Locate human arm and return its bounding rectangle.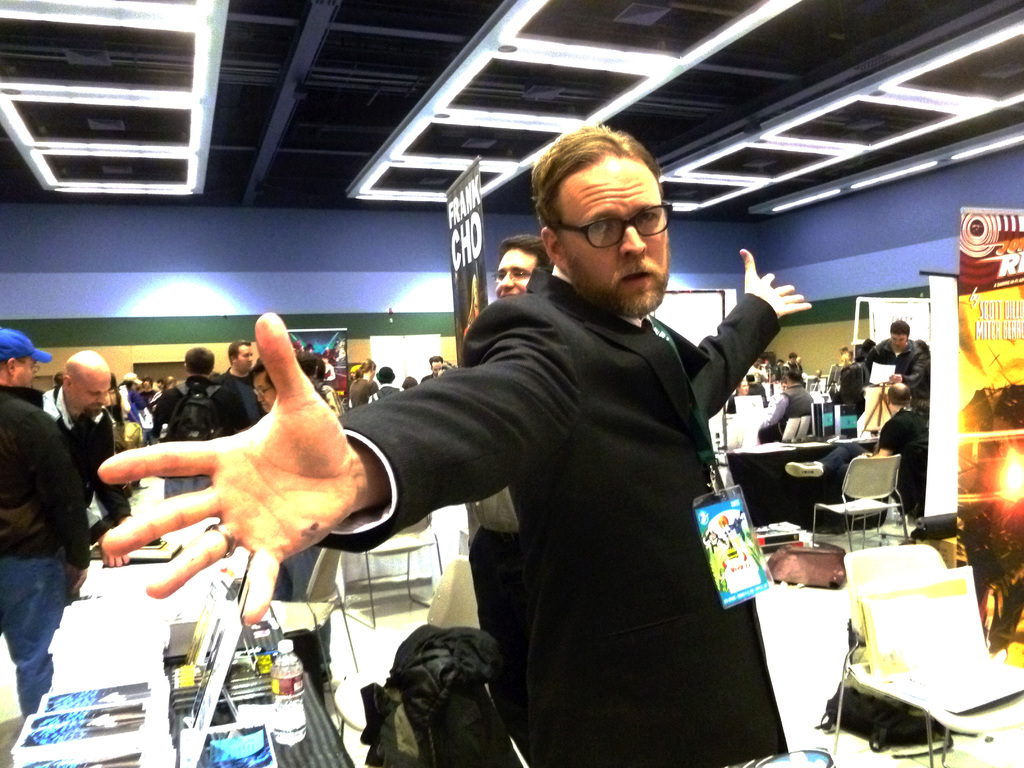
694/239/821/420.
